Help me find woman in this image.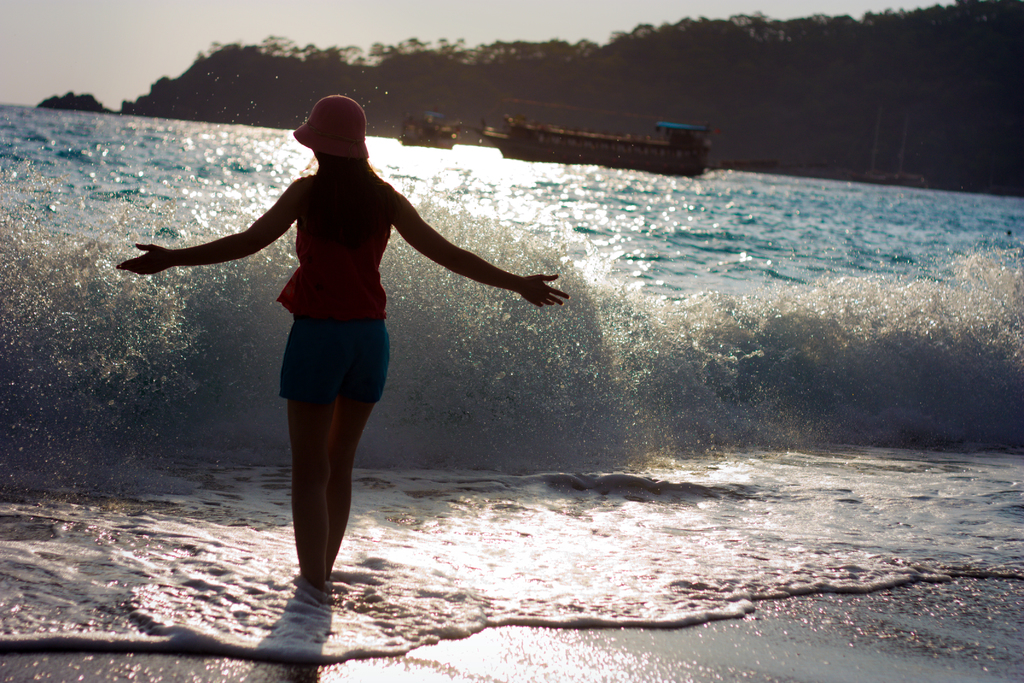
Found it: box(134, 104, 561, 605).
